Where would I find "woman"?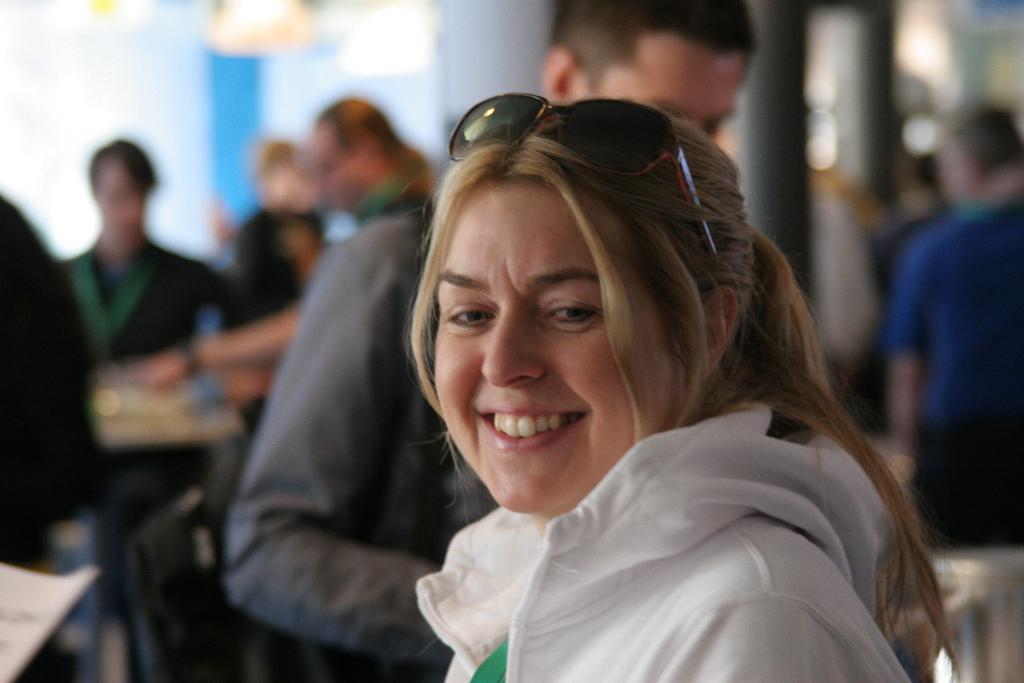
At (left=239, top=148, right=335, bottom=431).
